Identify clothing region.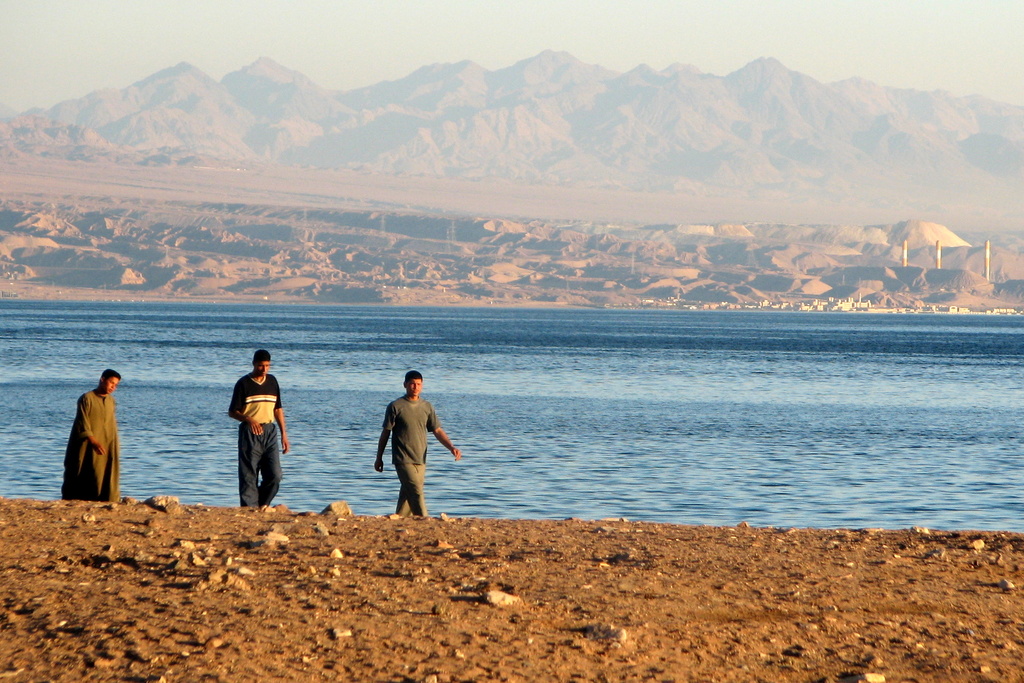
Region: (234, 377, 289, 507).
